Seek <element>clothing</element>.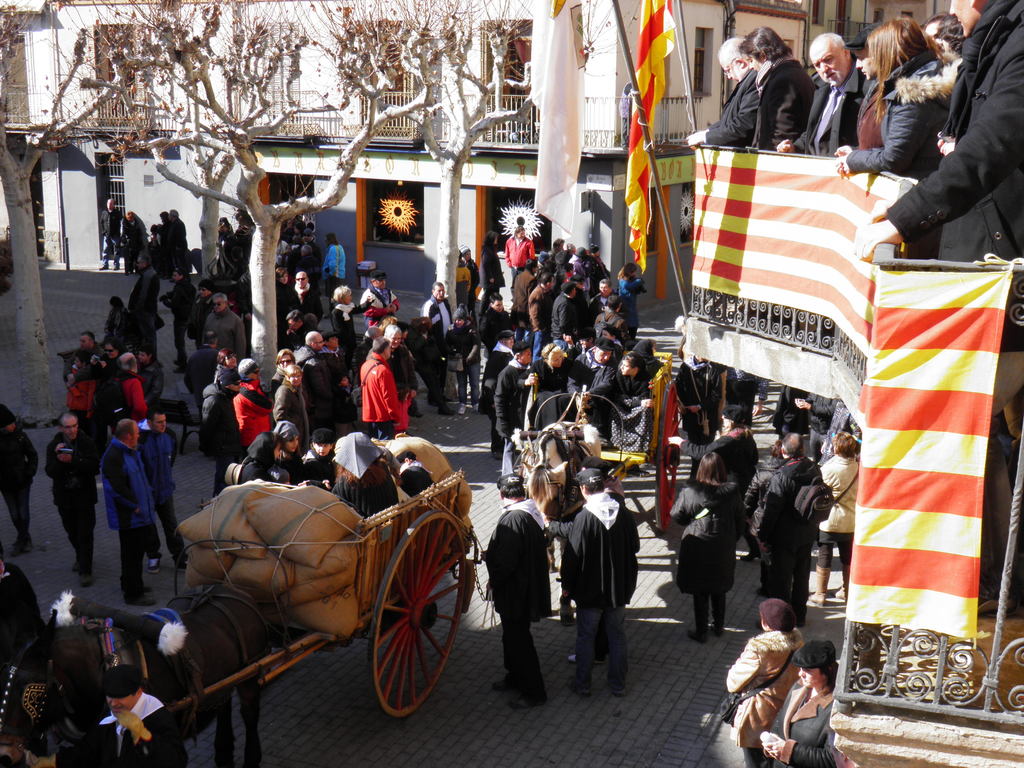
493 356 532 449.
